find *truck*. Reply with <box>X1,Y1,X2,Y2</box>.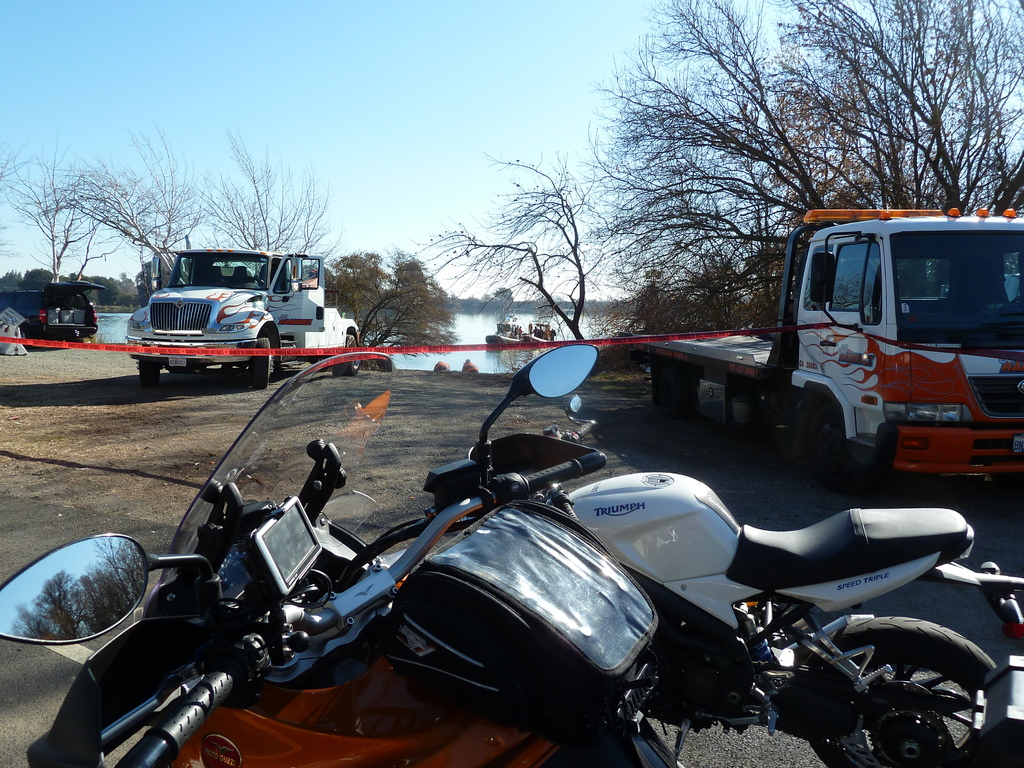
<box>619,210,1023,484</box>.
